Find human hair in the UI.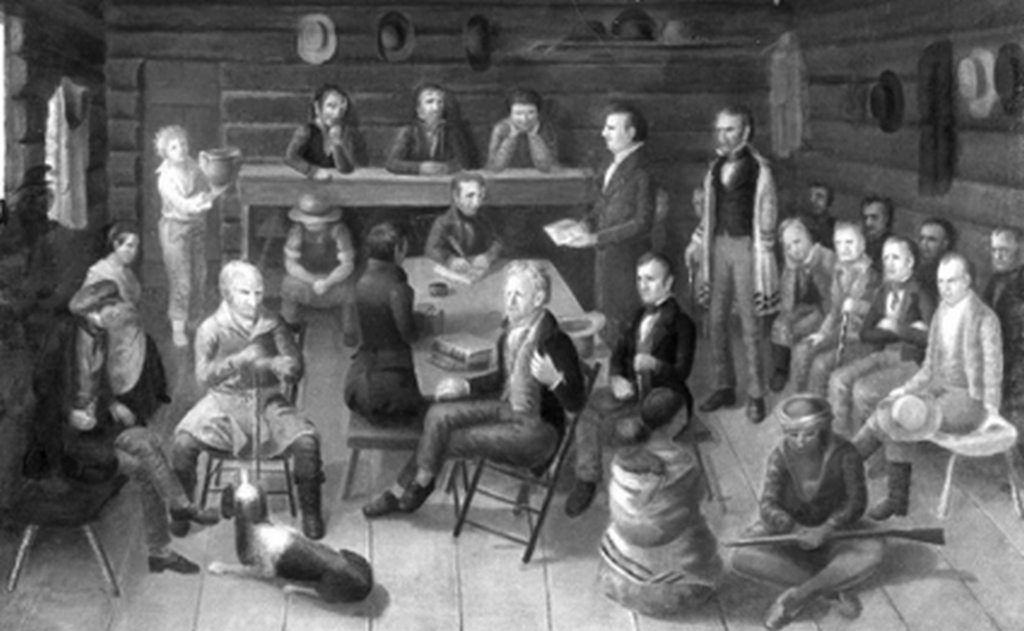
UI element at x1=446, y1=171, x2=488, y2=204.
